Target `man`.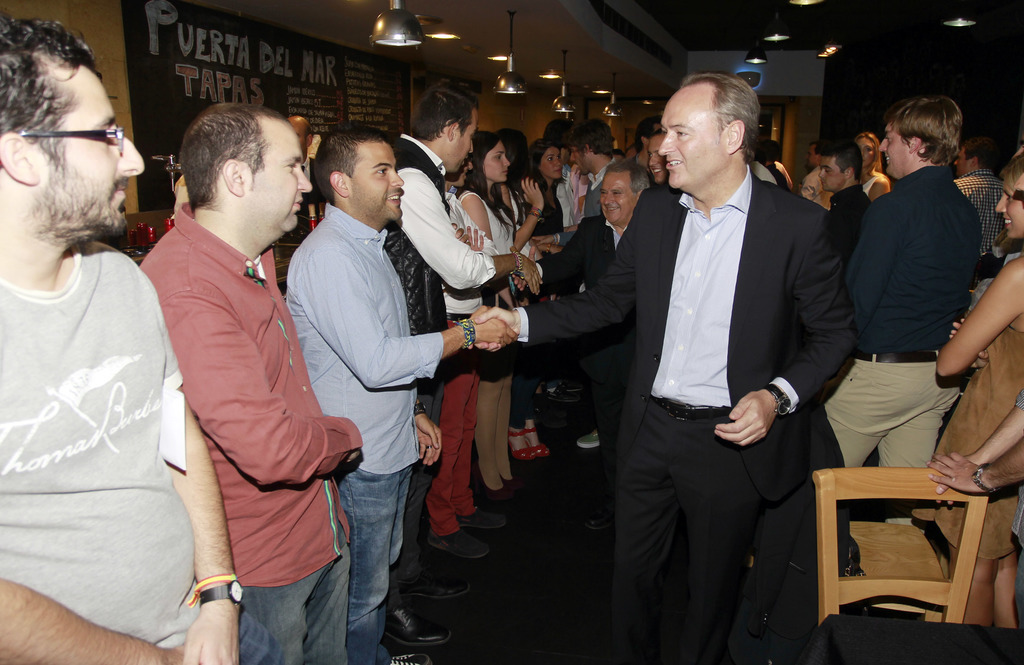
Target region: region(516, 164, 660, 597).
